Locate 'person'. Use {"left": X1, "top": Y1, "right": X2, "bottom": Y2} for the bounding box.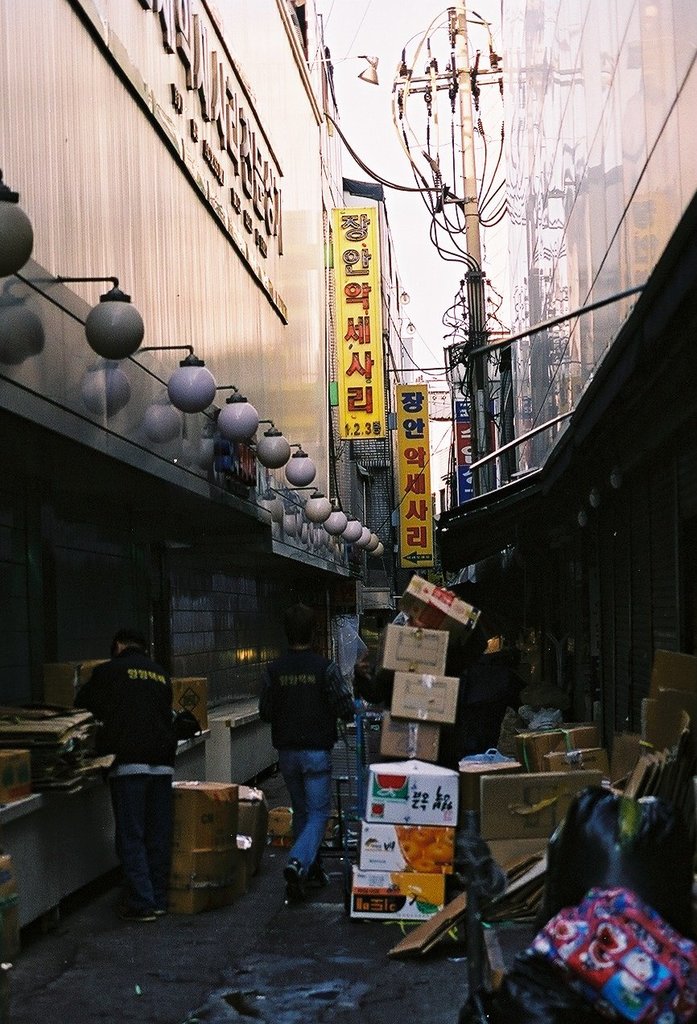
{"left": 79, "top": 630, "right": 181, "bottom": 919}.
